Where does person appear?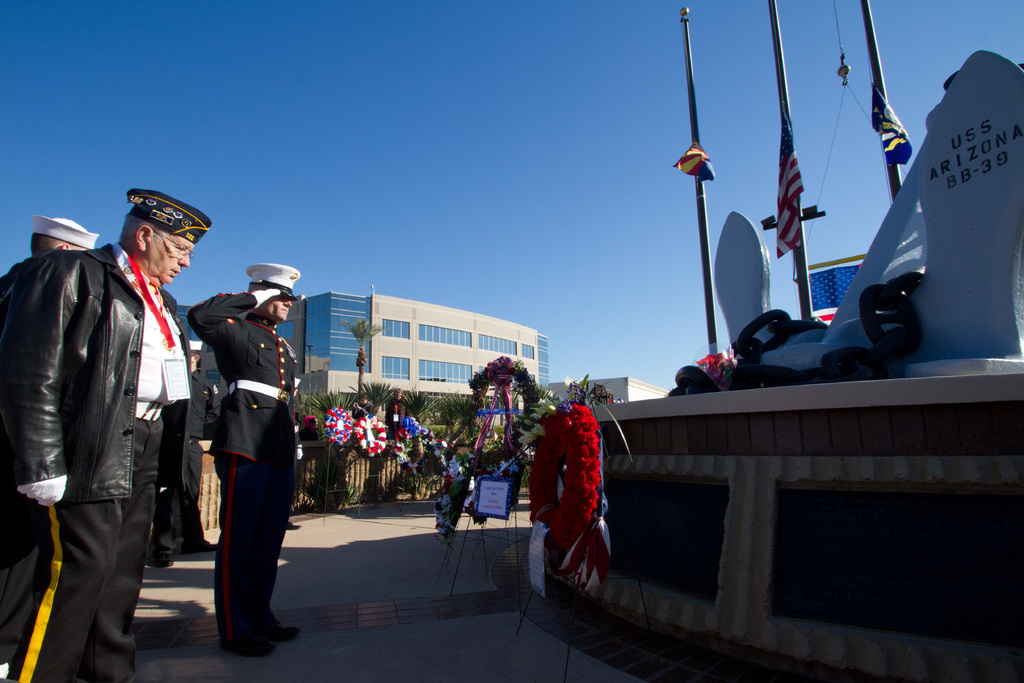
Appears at [left=0, top=188, right=212, bottom=682].
